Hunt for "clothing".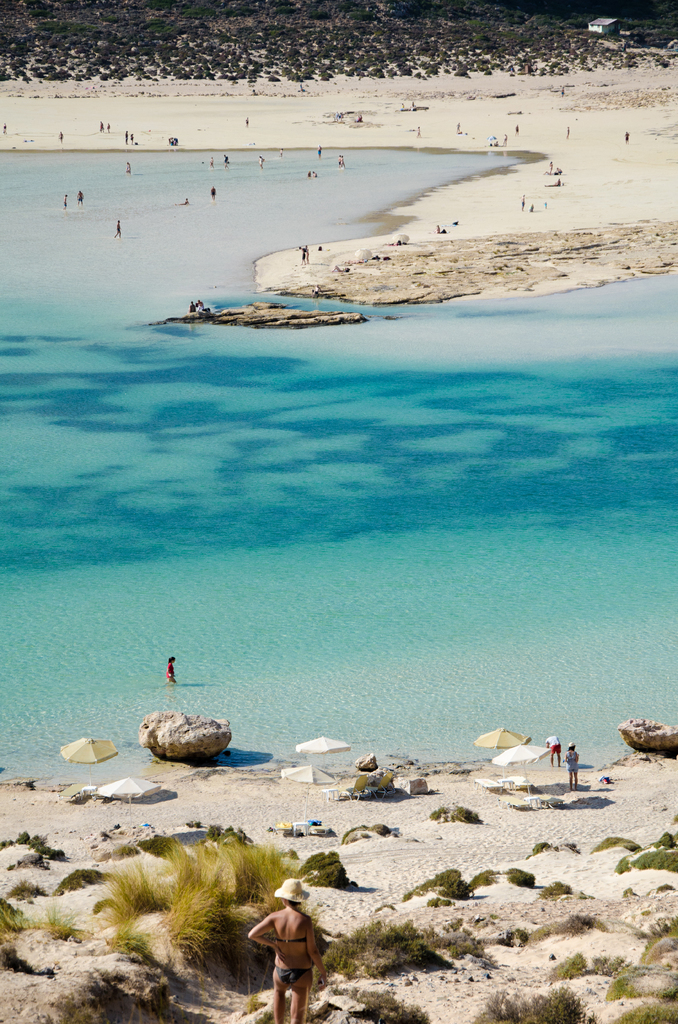
Hunted down at locate(545, 732, 561, 755).
